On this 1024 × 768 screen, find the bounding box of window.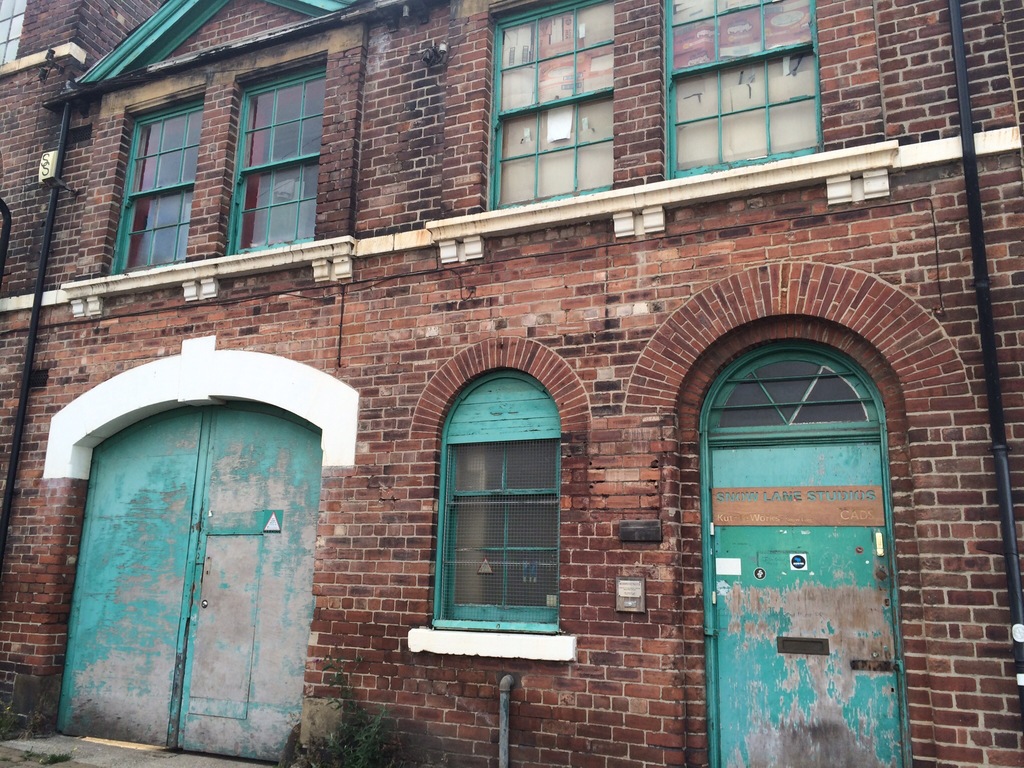
Bounding box: crop(488, 0, 611, 210).
